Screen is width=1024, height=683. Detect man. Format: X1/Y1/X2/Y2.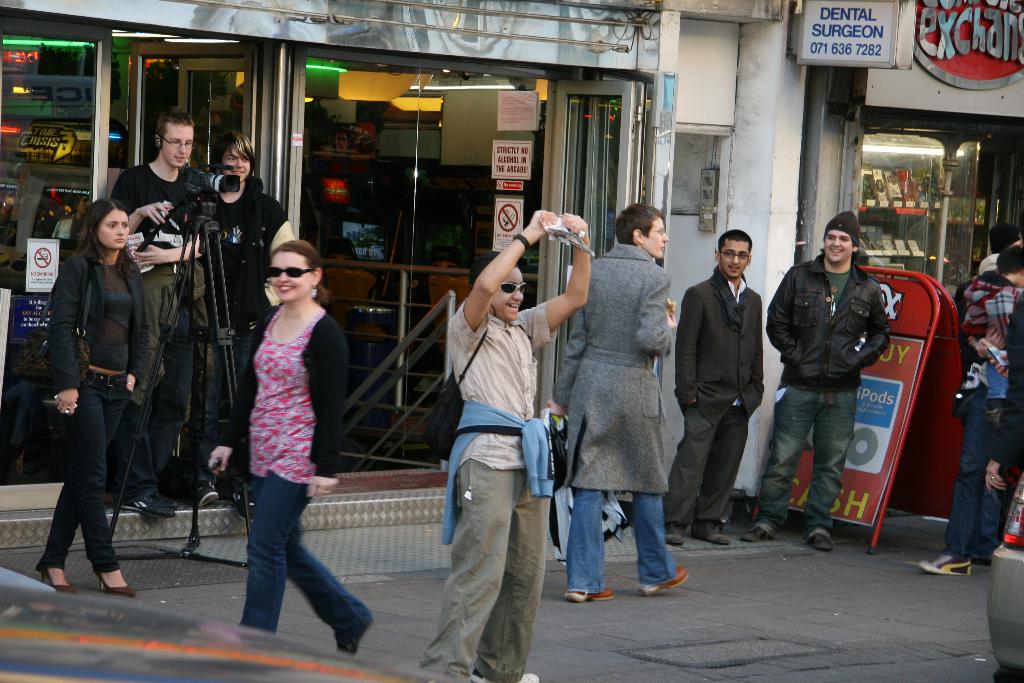
740/210/888/554.
